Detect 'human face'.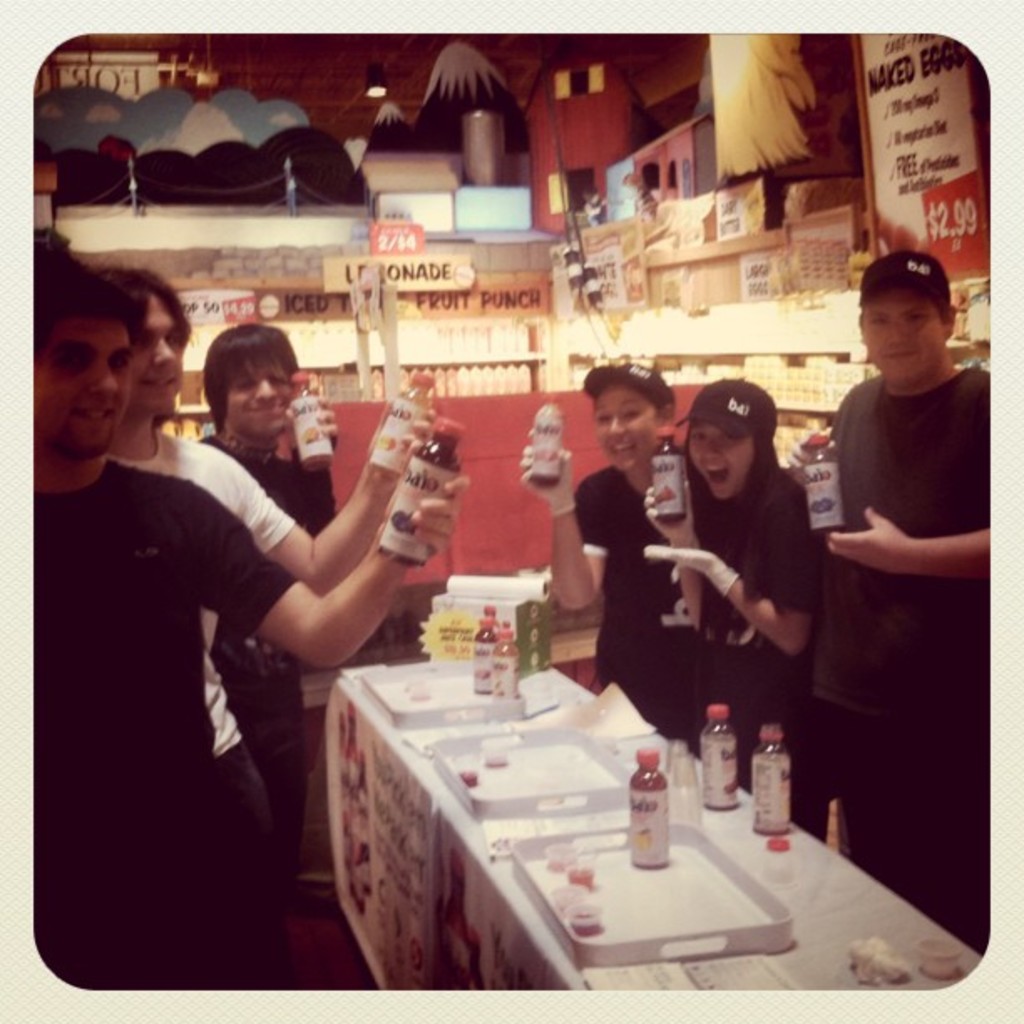
Detected at detection(857, 281, 947, 381).
